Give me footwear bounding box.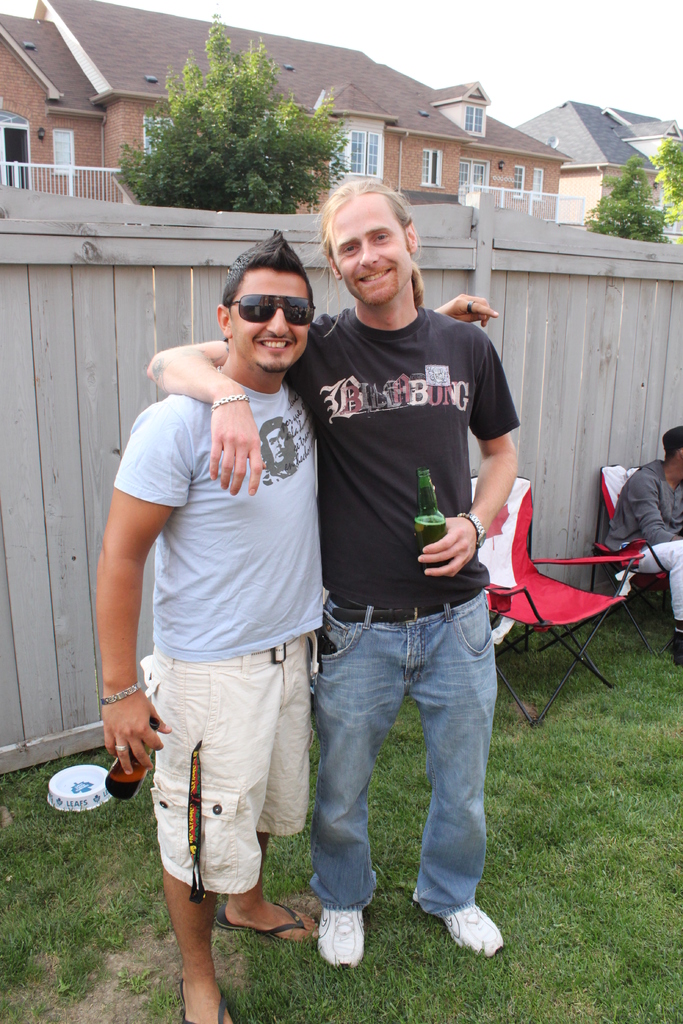
<box>211,911,319,949</box>.
